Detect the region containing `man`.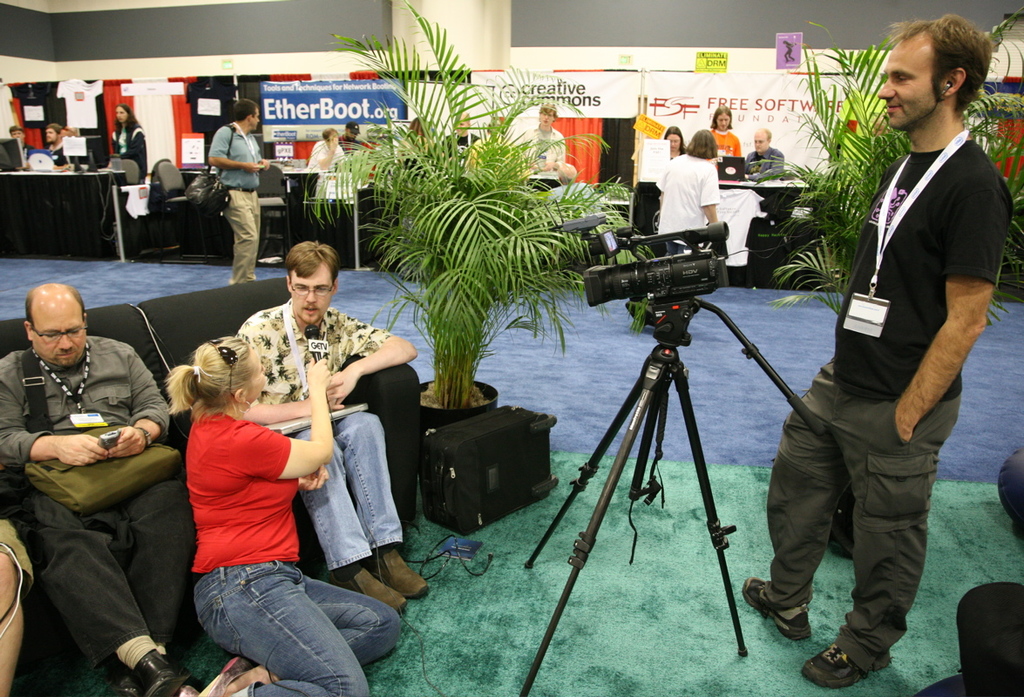
pyautogui.locateOnScreen(337, 118, 372, 164).
